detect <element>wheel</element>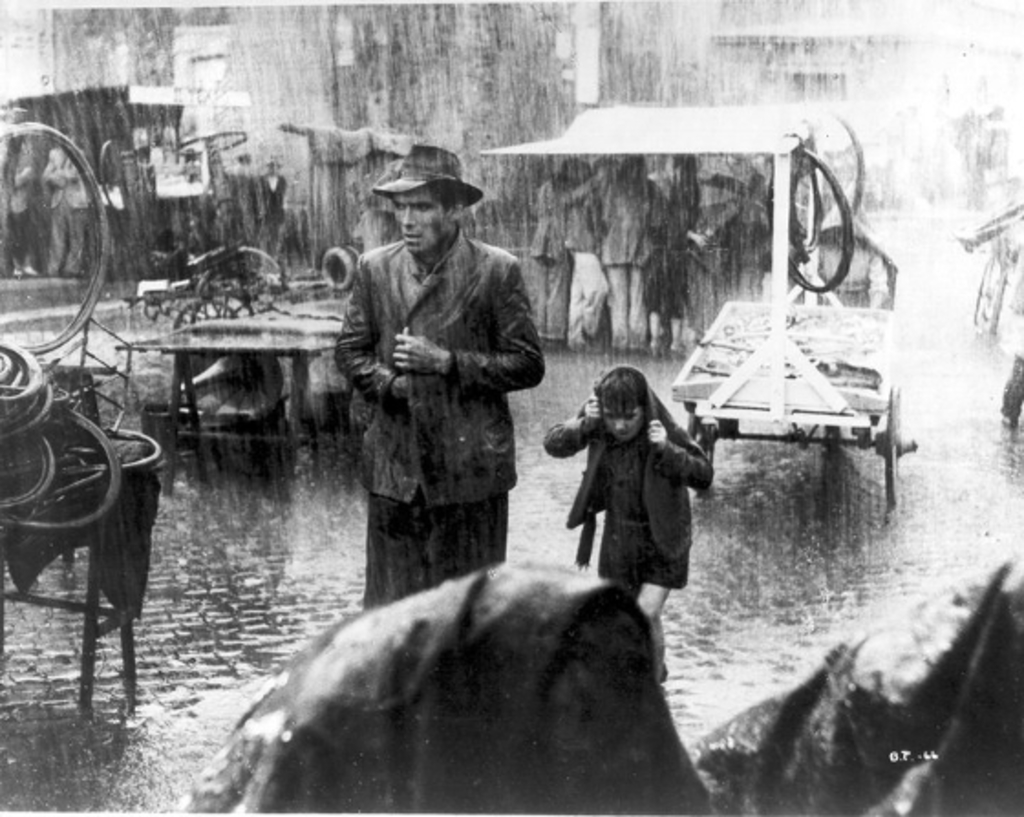
bbox=(978, 250, 1004, 329)
